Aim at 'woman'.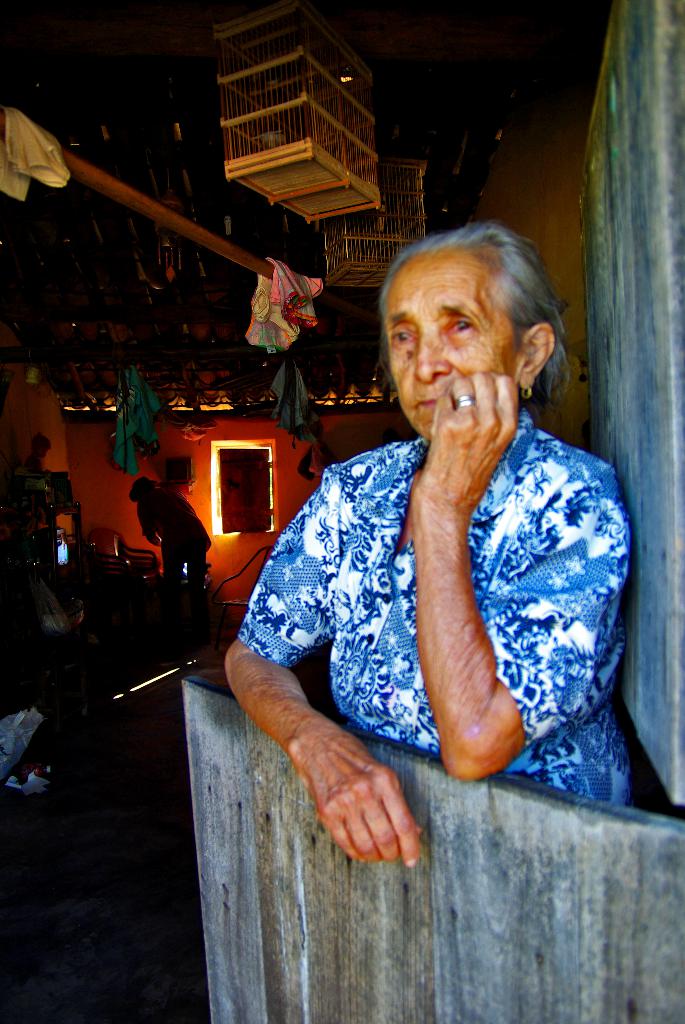
Aimed at <box>169,211,667,848</box>.
